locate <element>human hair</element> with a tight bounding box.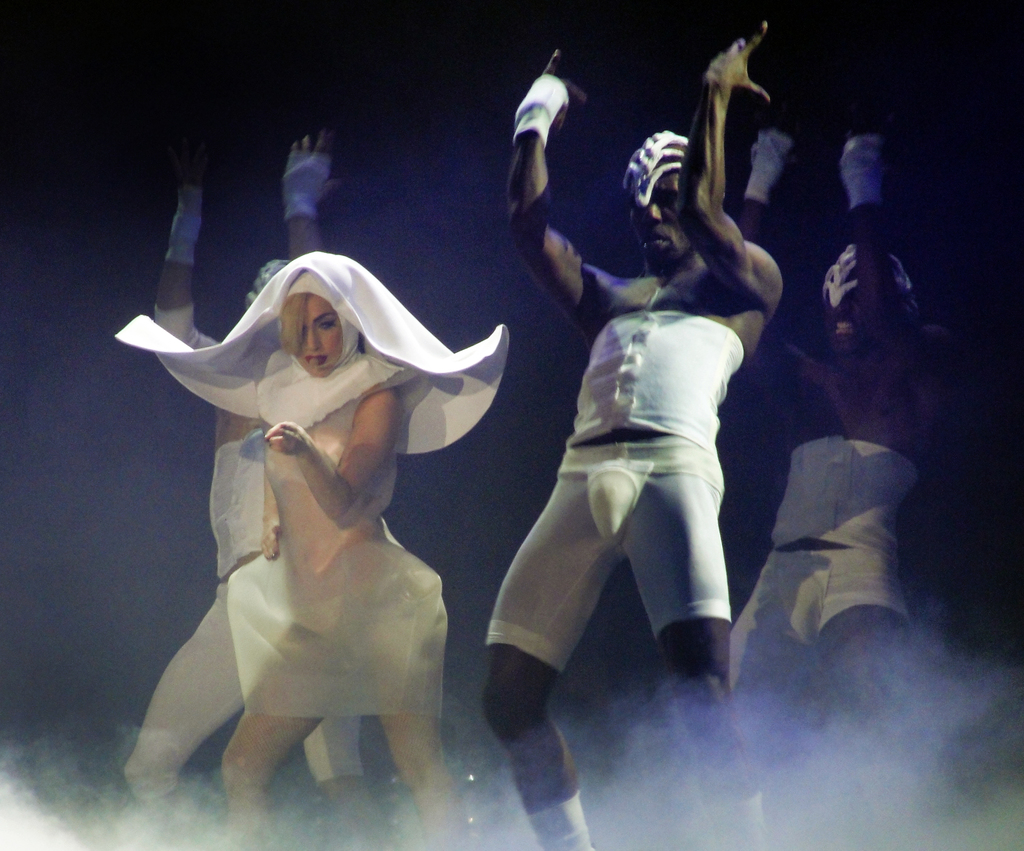
detection(273, 290, 367, 372).
